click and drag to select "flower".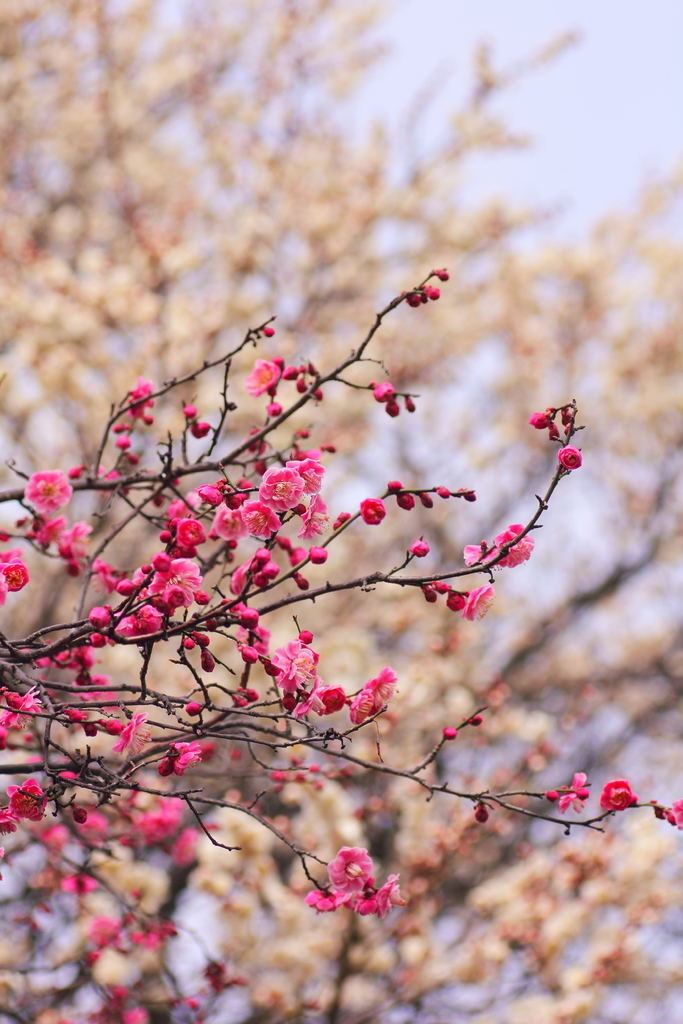
Selection: bbox=[151, 552, 202, 603].
